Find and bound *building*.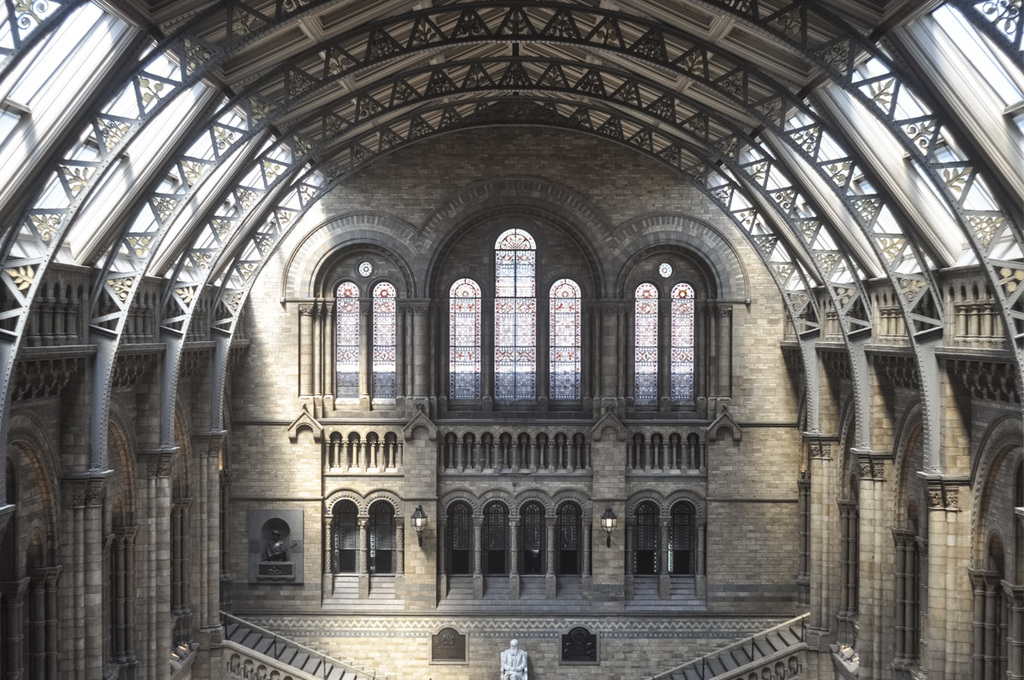
Bound: locate(0, 0, 1023, 671).
